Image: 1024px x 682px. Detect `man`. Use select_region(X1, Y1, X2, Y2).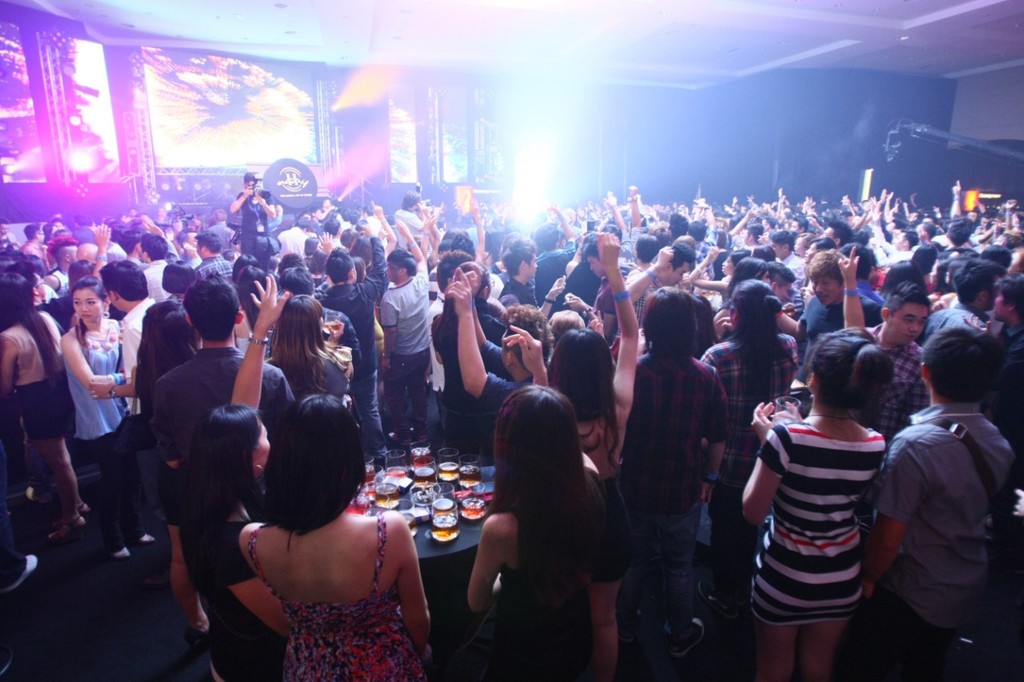
select_region(870, 215, 898, 239).
